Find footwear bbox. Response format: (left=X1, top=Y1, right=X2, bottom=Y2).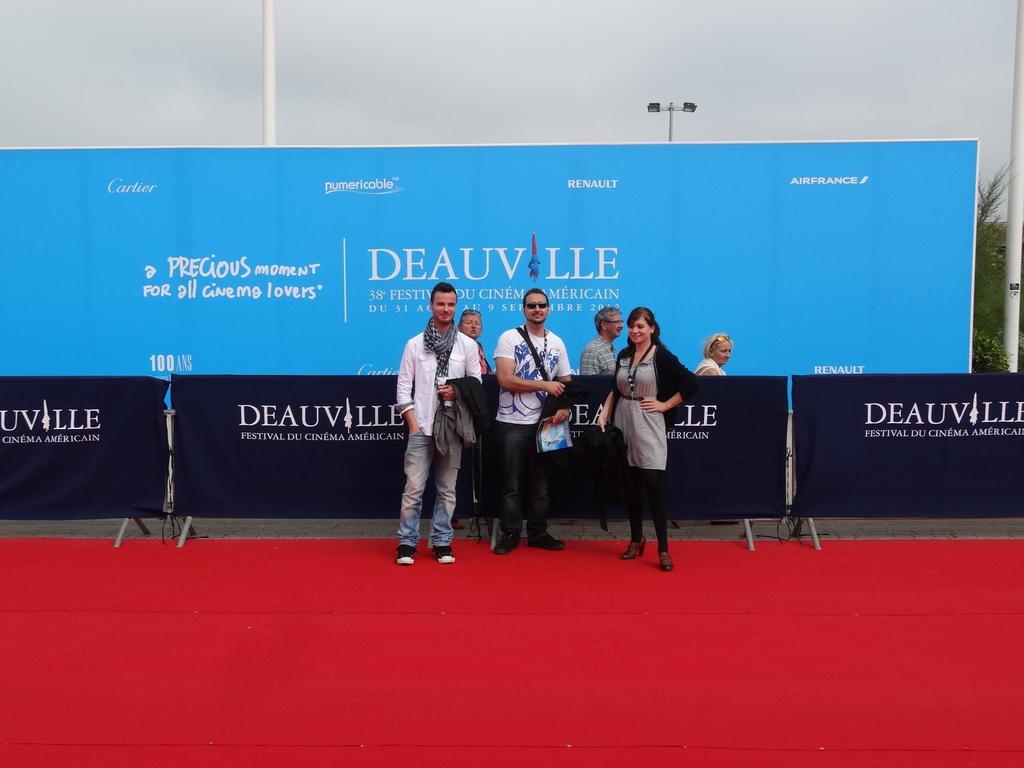
(left=529, top=530, right=566, bottom=550).
